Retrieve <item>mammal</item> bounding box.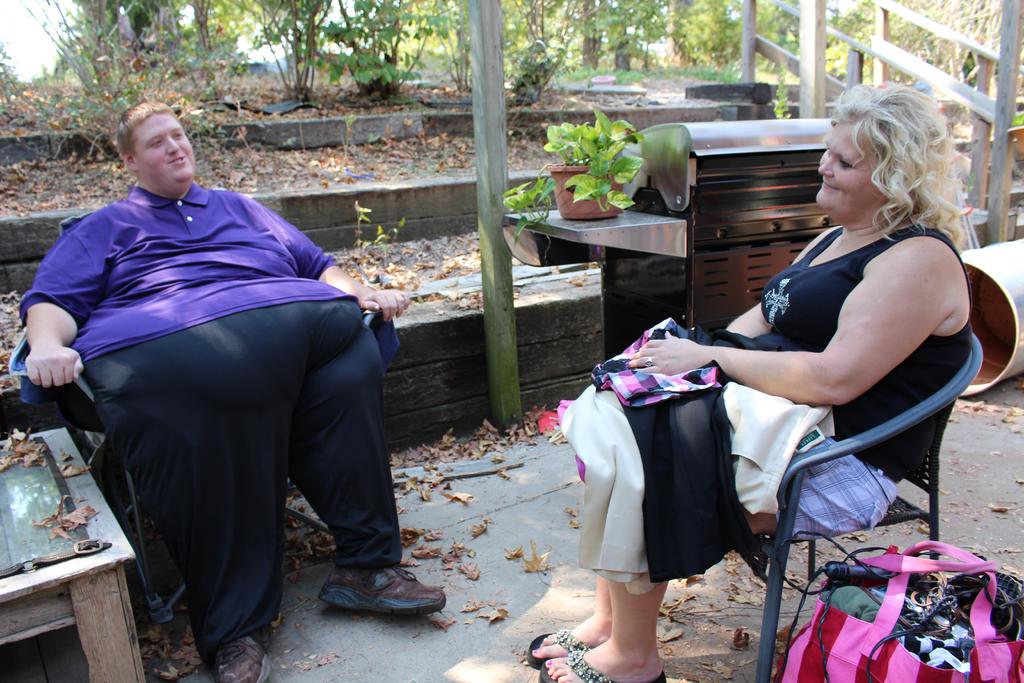
Bounding box: crop(53, 97, 413, 652).
